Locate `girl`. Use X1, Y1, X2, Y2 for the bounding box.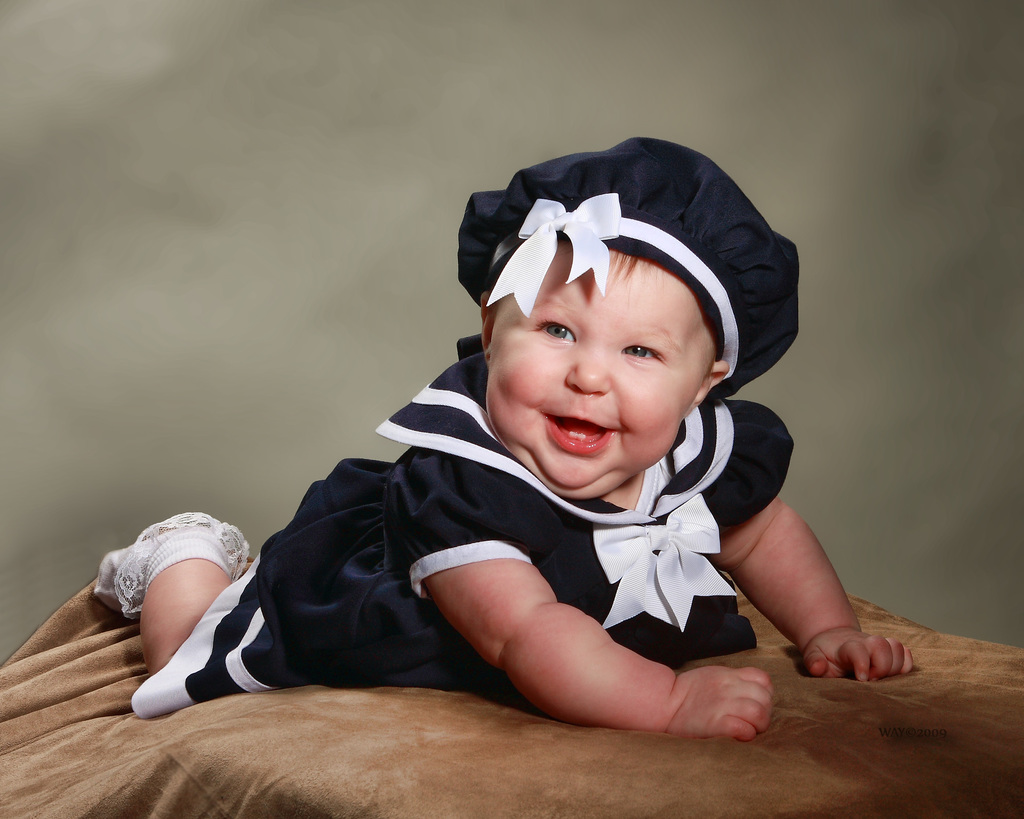
93, 140, 916, 740.
